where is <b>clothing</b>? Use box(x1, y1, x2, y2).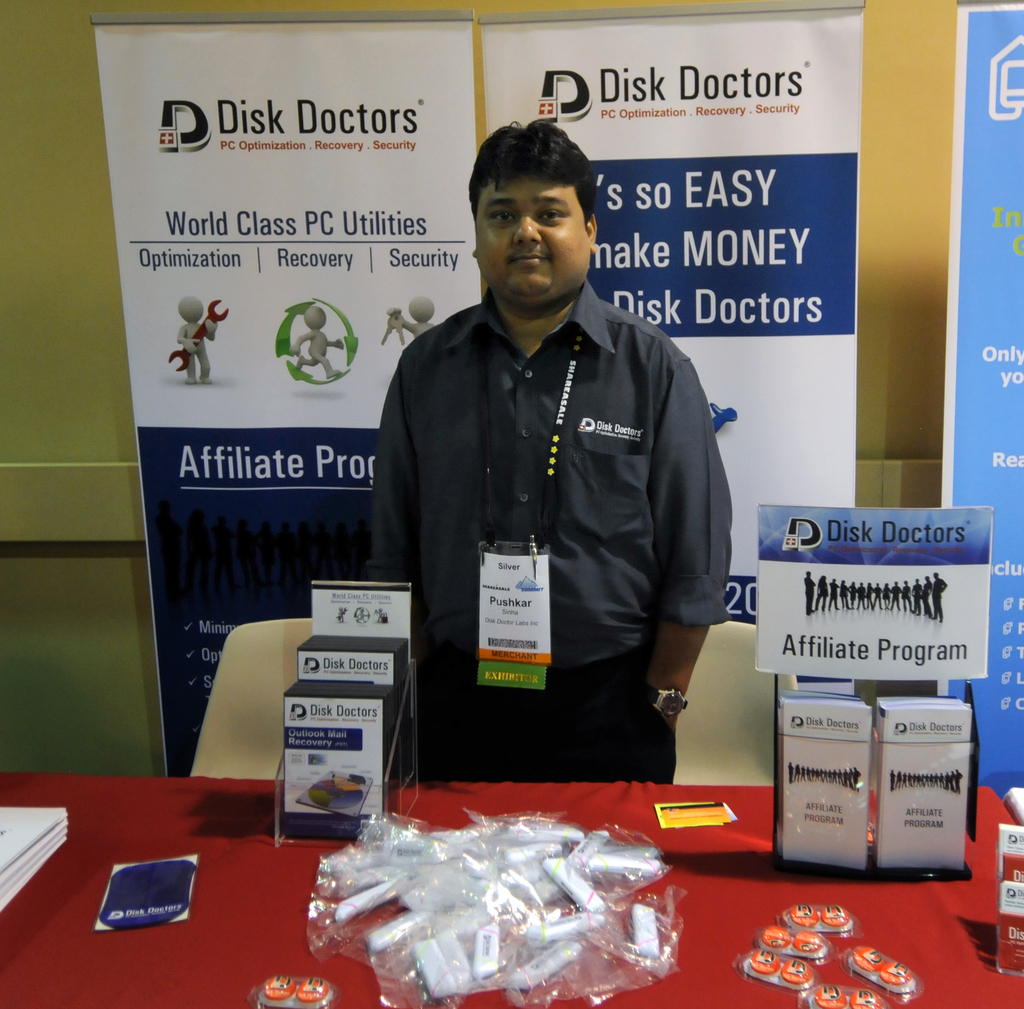
box(374, 272, 740, 784).
